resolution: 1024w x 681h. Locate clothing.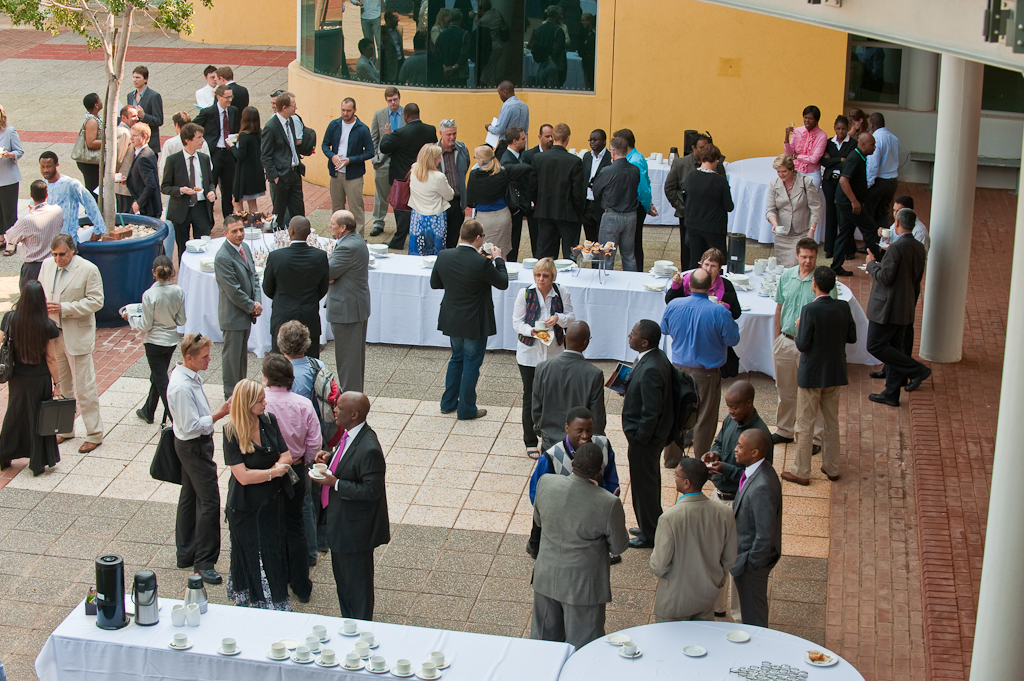
bbox=(534, 468, 620, 644).
